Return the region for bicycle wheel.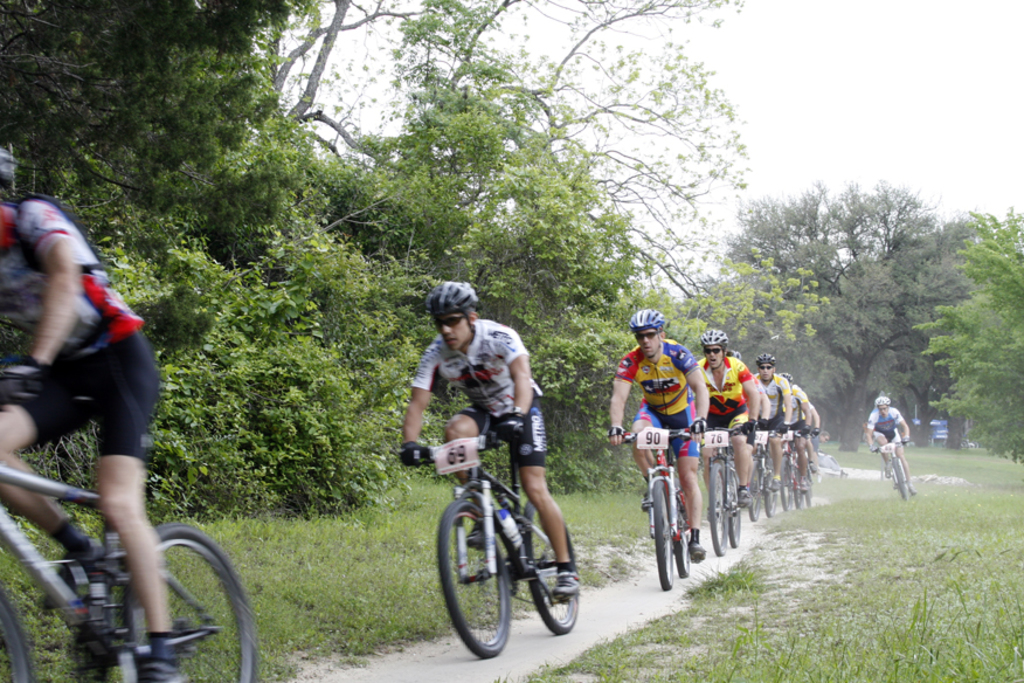
{"left": 724, "top": 462, "right": 742, "bottom": 547}.
